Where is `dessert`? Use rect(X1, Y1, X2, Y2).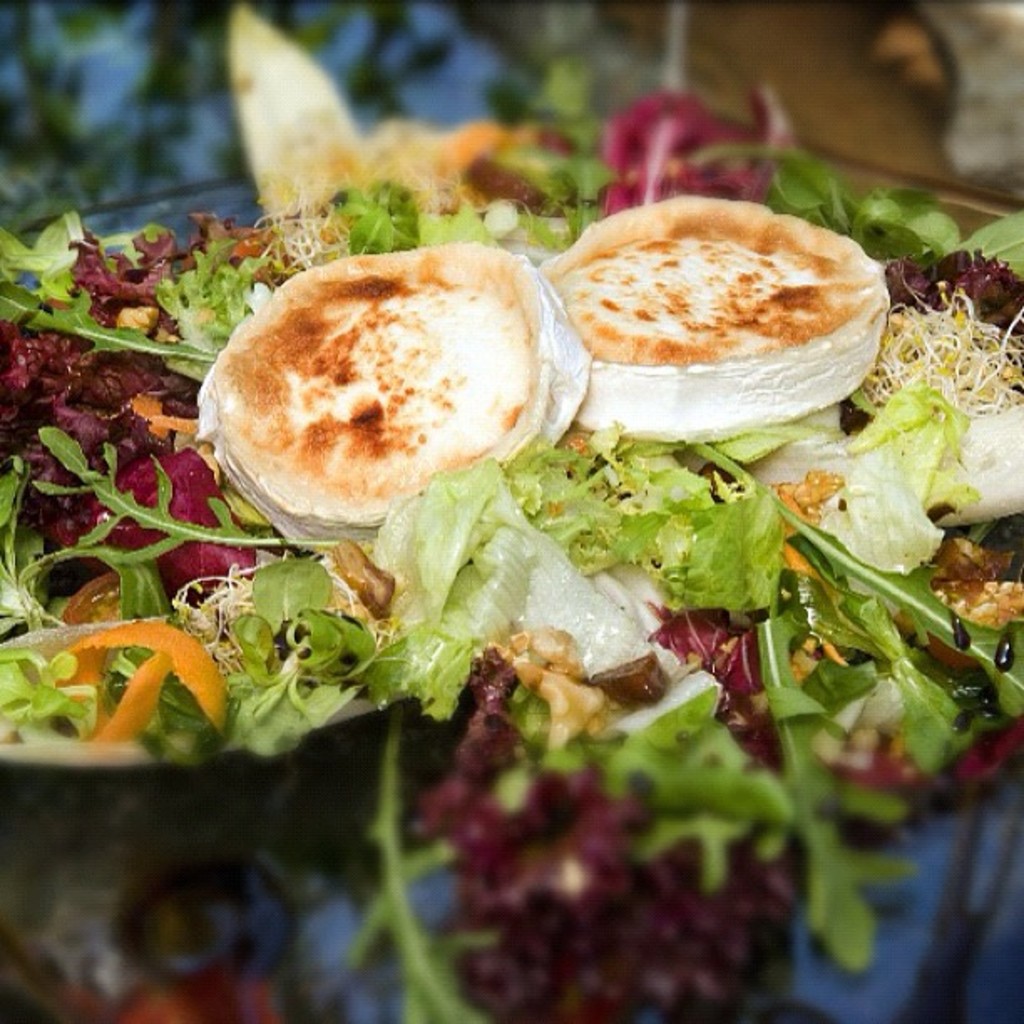
rect(201, 239, 646, 569).
